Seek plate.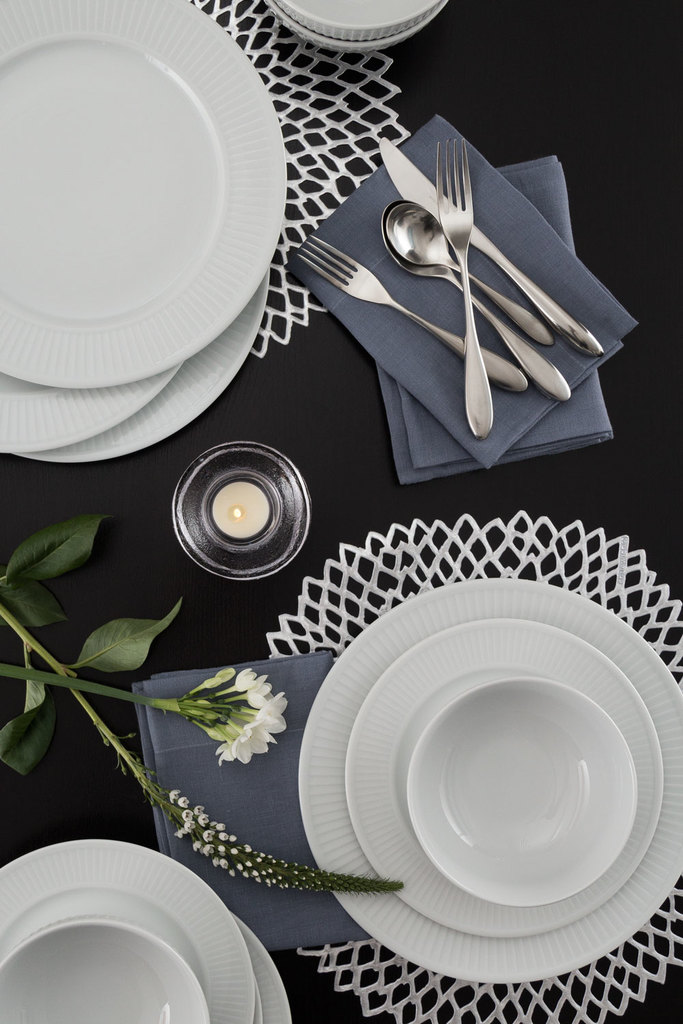
BBox(341, 599, 669, 927).
